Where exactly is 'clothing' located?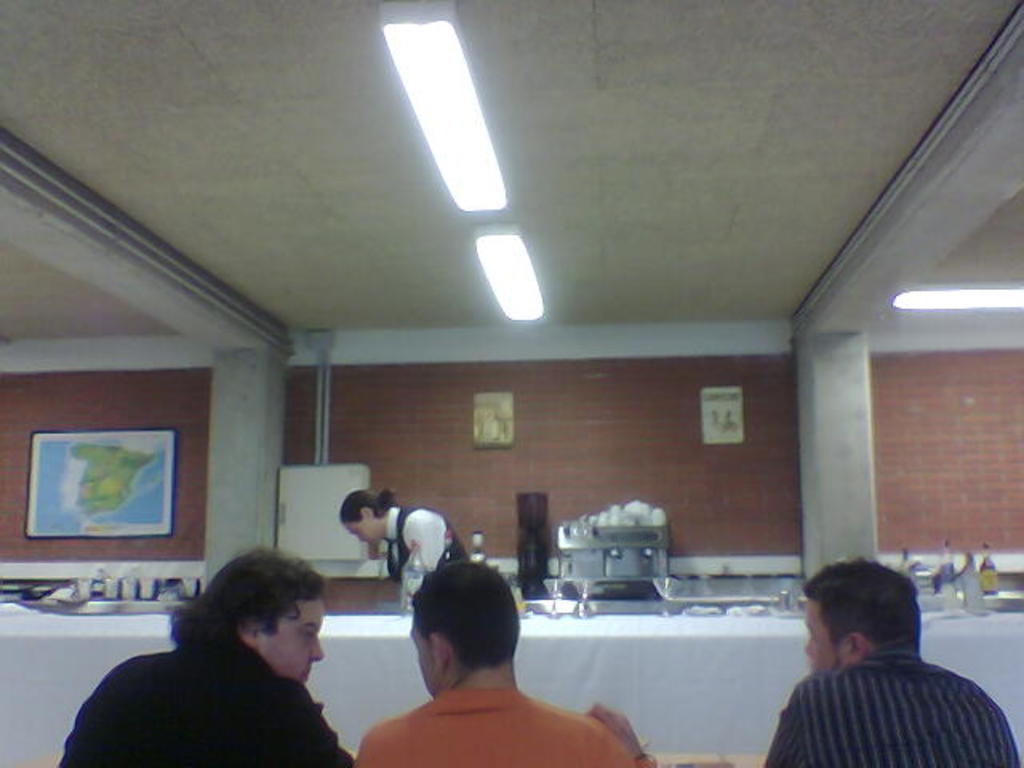
Its bounding box is <bbox>51, 638, 360, 766</bbox>.
